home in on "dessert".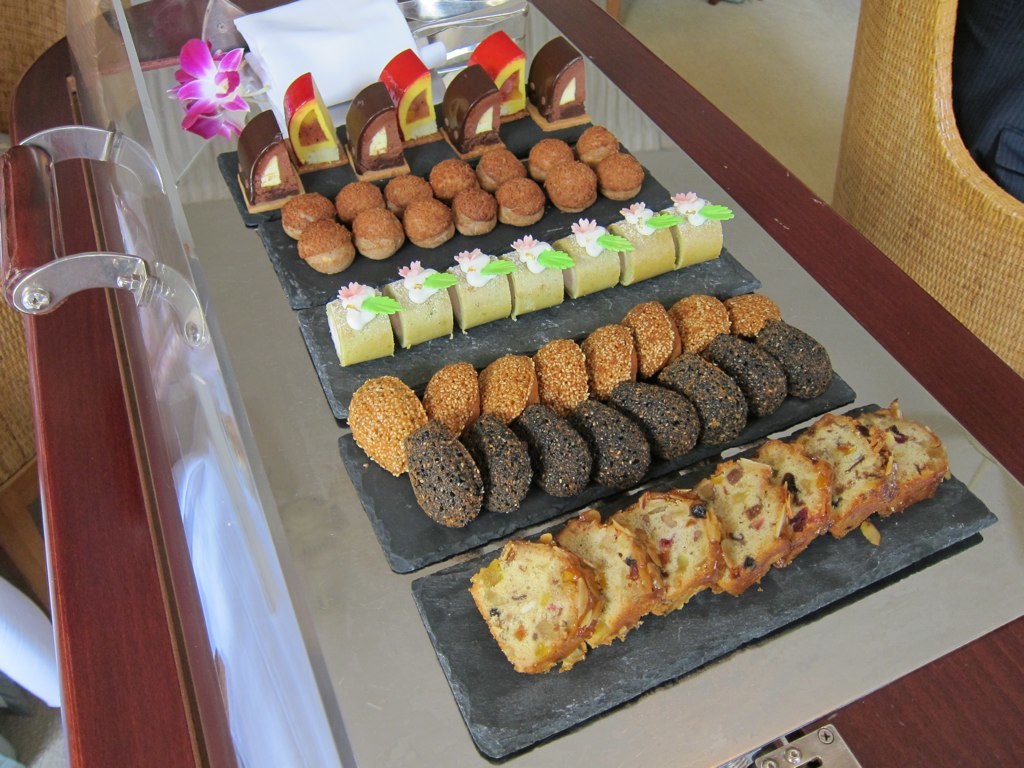
Homed in at <bbox>476, 419, 538, 524</bbox>.
